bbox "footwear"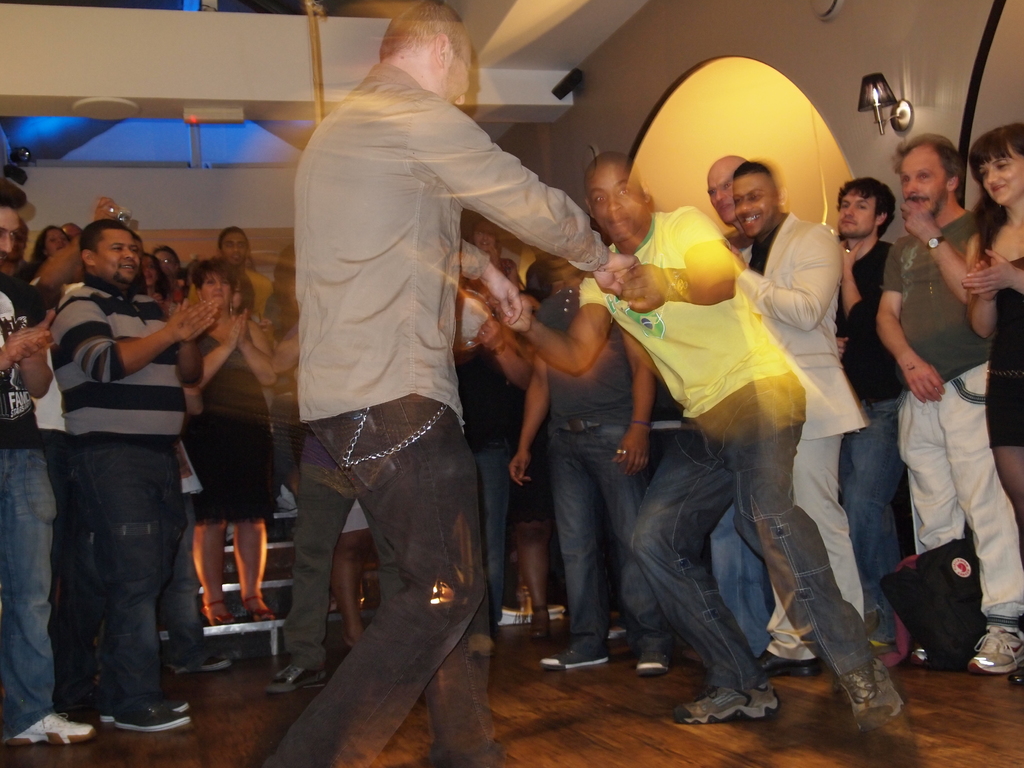
{"left": 758, "top": 648, "right": 826, "bottom": 678}
